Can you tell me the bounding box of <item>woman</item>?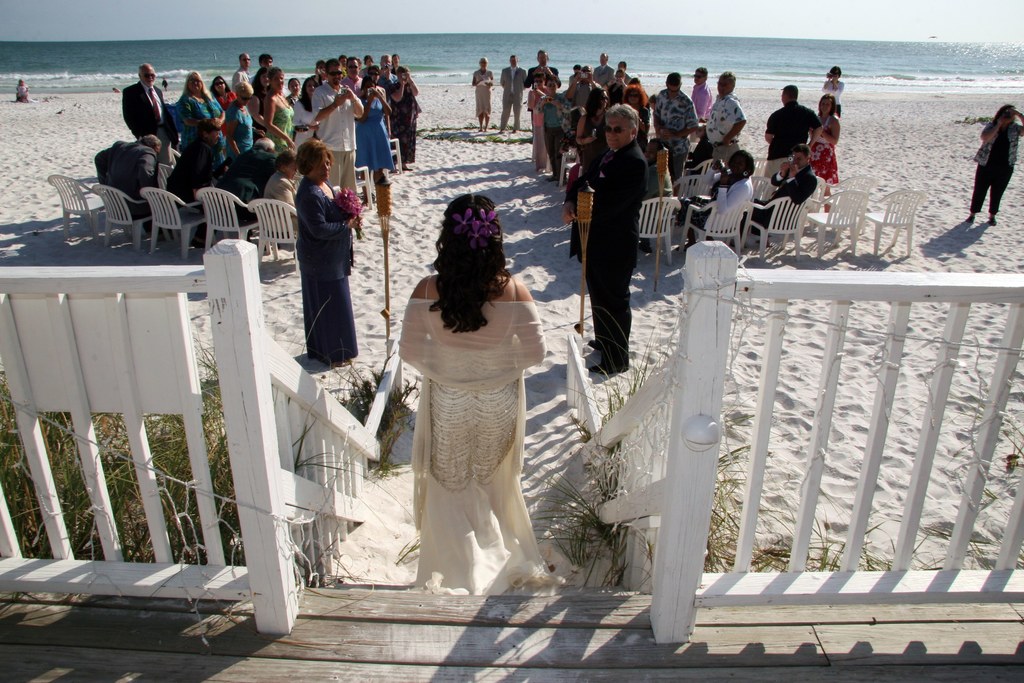
bbox=[675, 150, 755, 245].
